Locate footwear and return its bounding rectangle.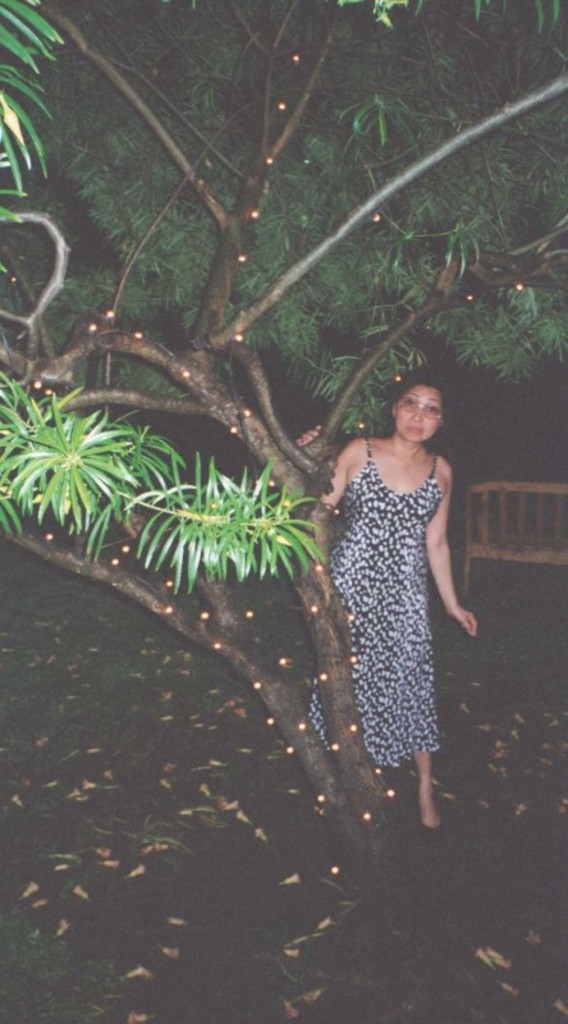
detection(417, 818, 458, 855).
